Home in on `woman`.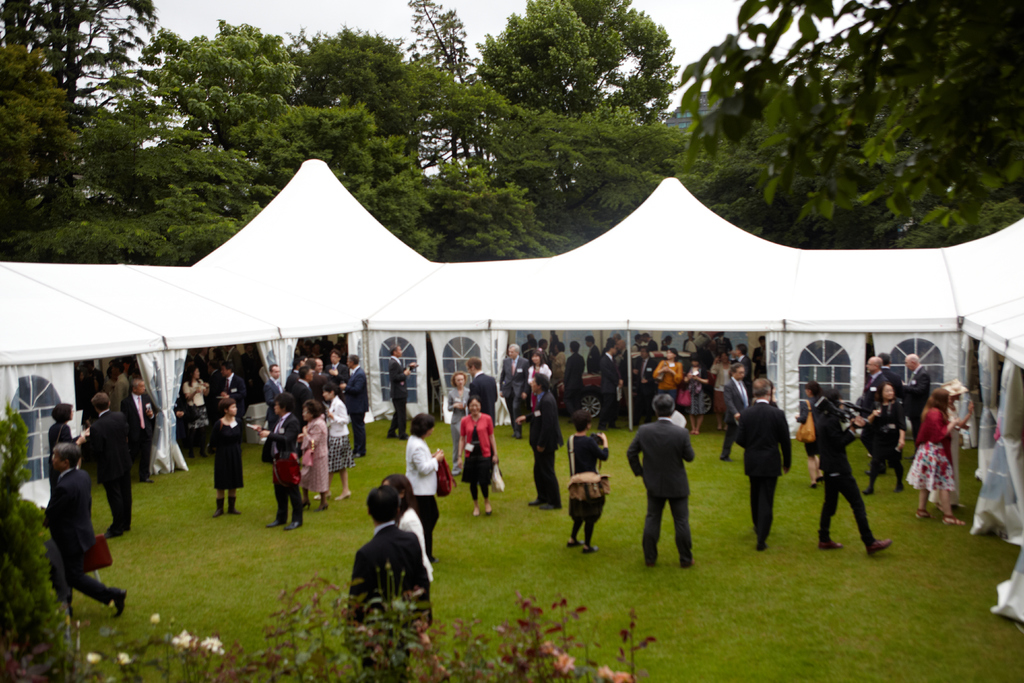
Homed in at [905, 394, 969, 528].
